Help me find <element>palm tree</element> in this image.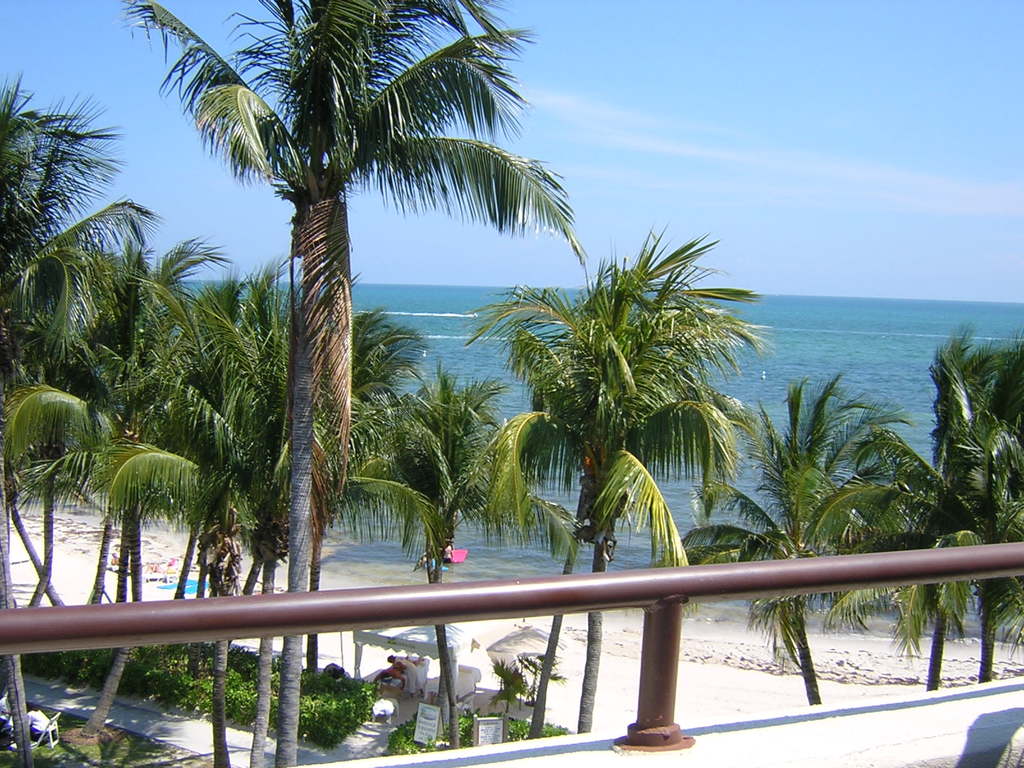
Found it: [left=86, top=21, right=621, bottom=713].
